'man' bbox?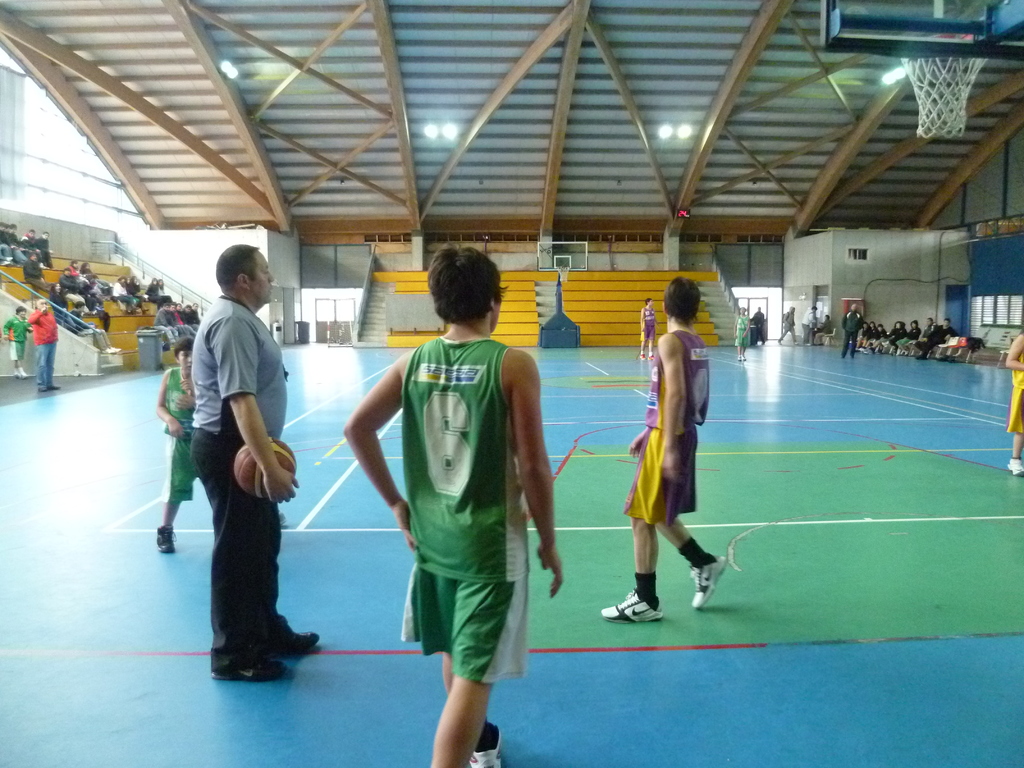
<bbox>344, 243, 563, 767</bbox>
